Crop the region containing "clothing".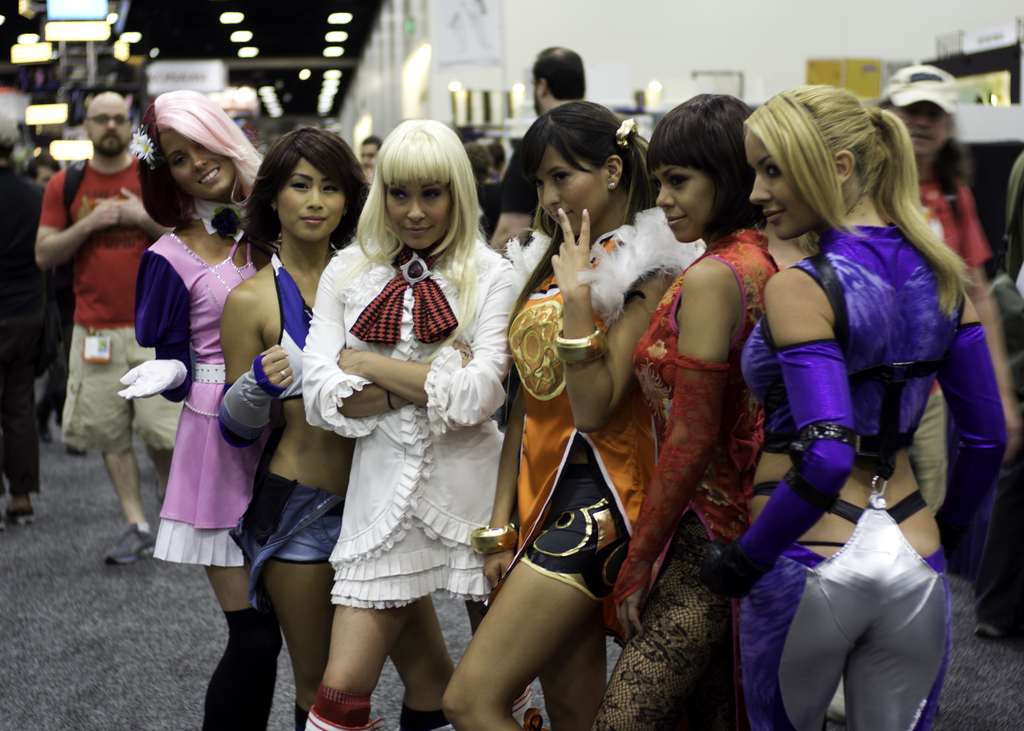
Crop region: {"left": 234, "top": 469, "right": 333, "bottom": 575}.
